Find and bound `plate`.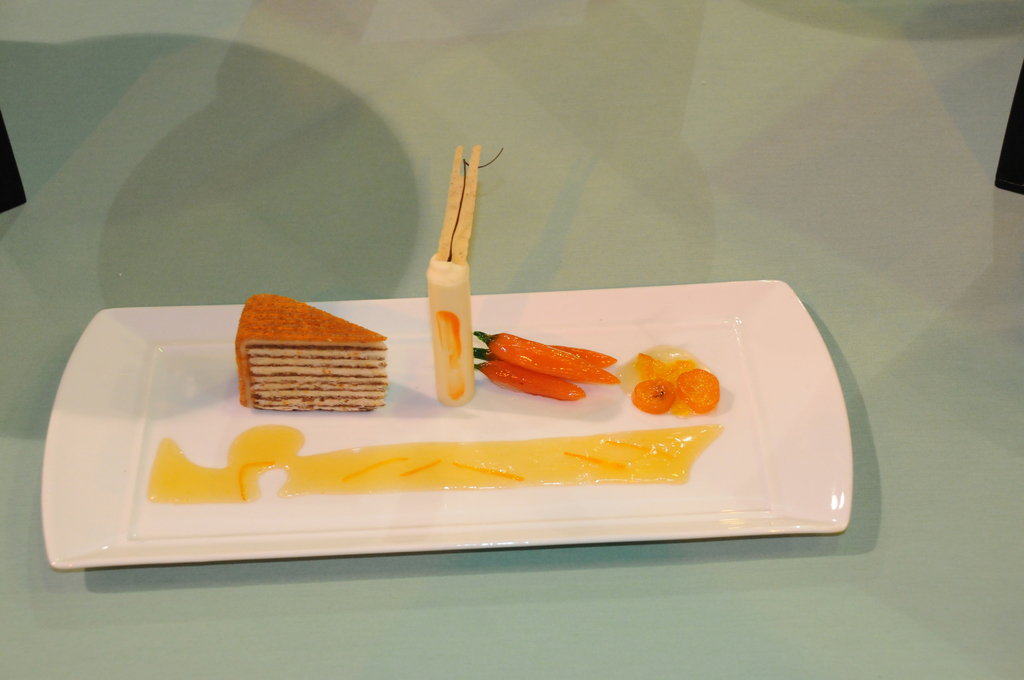
Bound: l=40, t=279, r=854, b=569.
